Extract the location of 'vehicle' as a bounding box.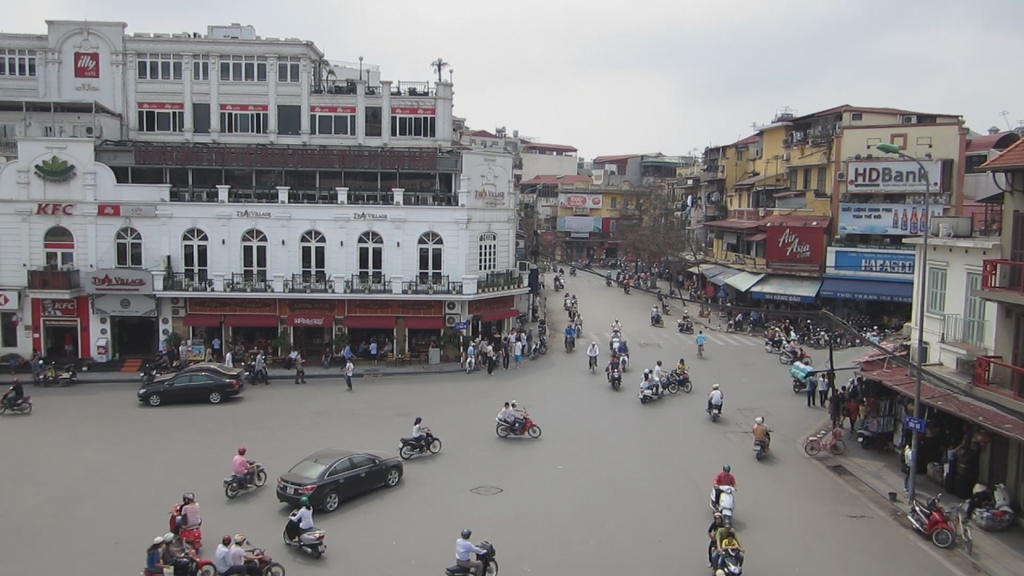
{"left": 621, "top": 285, "right": 633, "bottom": 295}.
